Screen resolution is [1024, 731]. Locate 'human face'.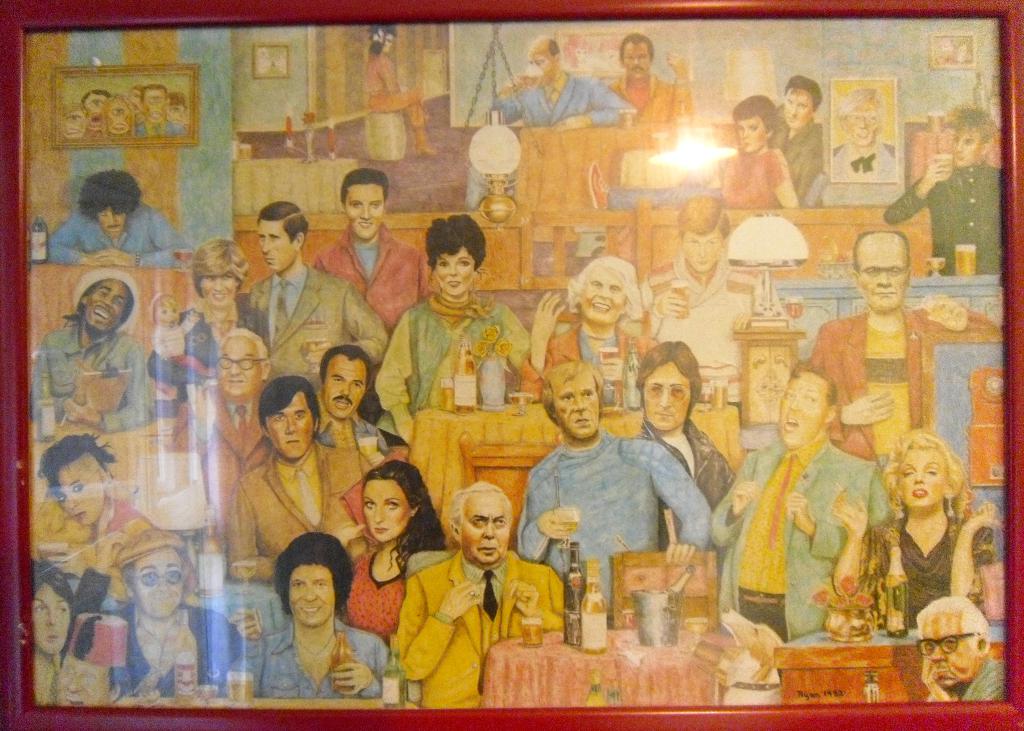
(left=686, top=230, right=723, bottom=273).
